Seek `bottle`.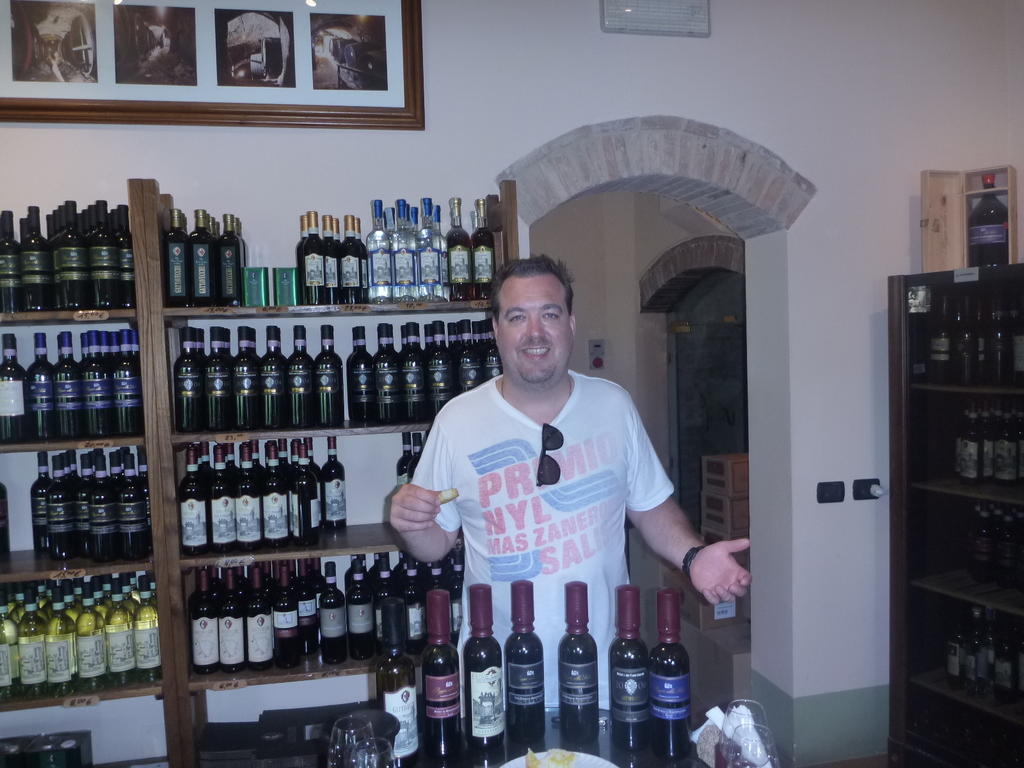
<bbox>648, 589, 693, 766</bbox>.
